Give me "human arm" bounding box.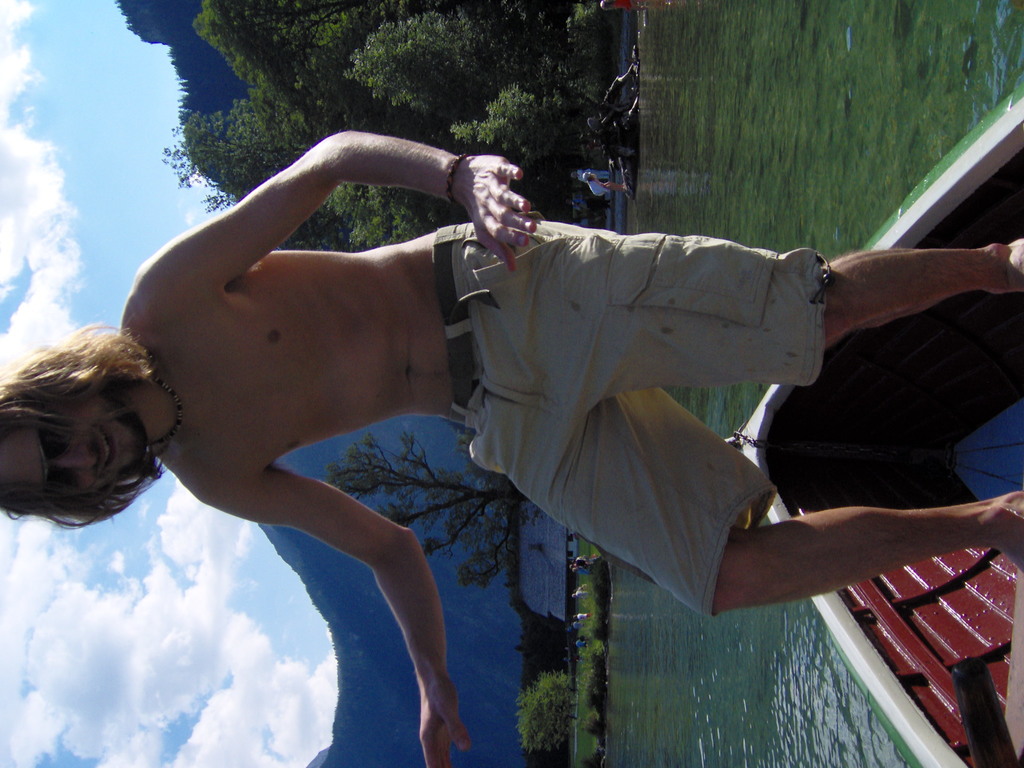
(left=200, top=458, right=454, bottom=757).
